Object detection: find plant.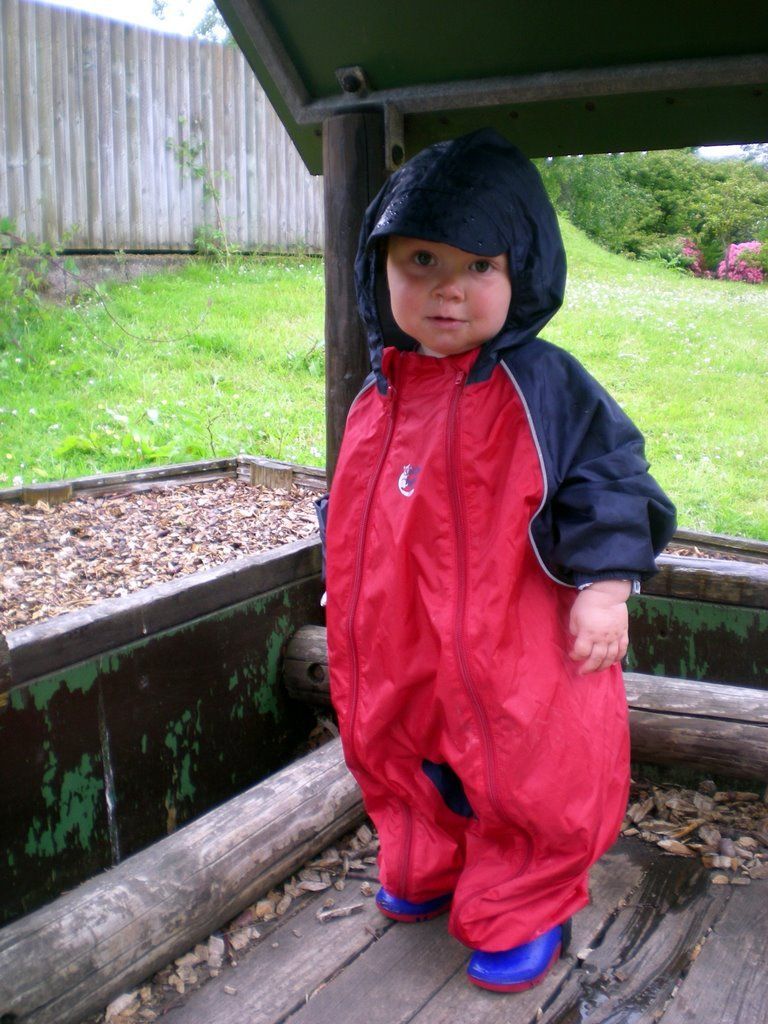
locate(677, 216, 767, 286).
